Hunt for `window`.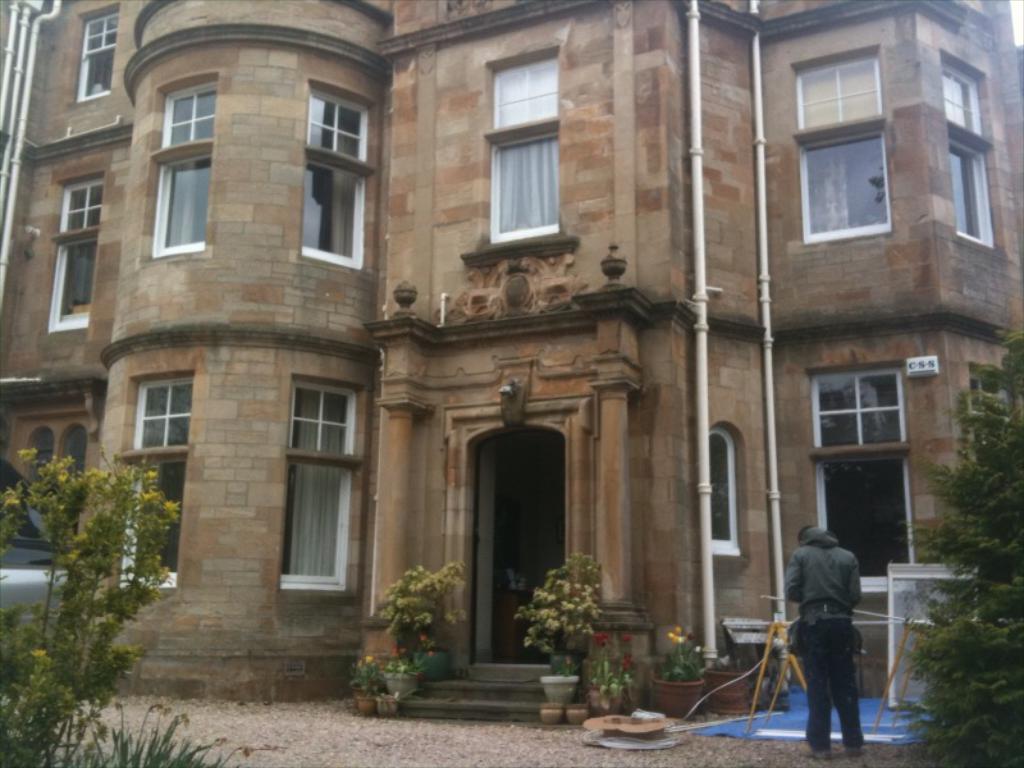
Hunted down at [143,76,215,265].
